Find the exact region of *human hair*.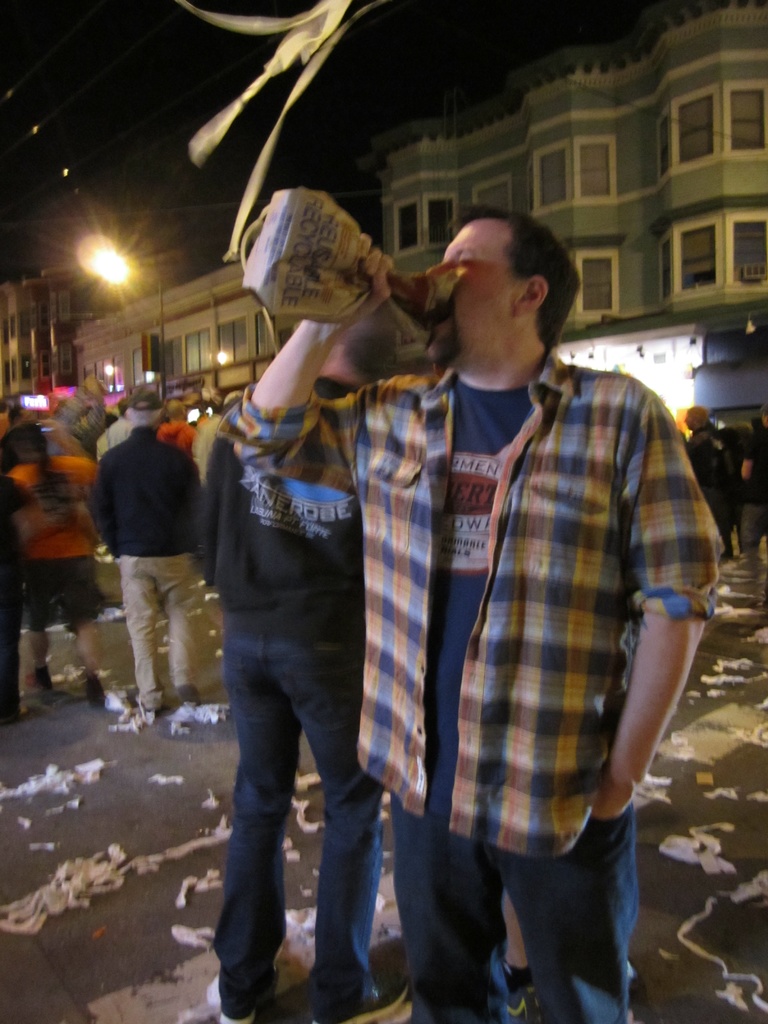
Exact region: [left=0, top=420, right=54, bottom=488].
